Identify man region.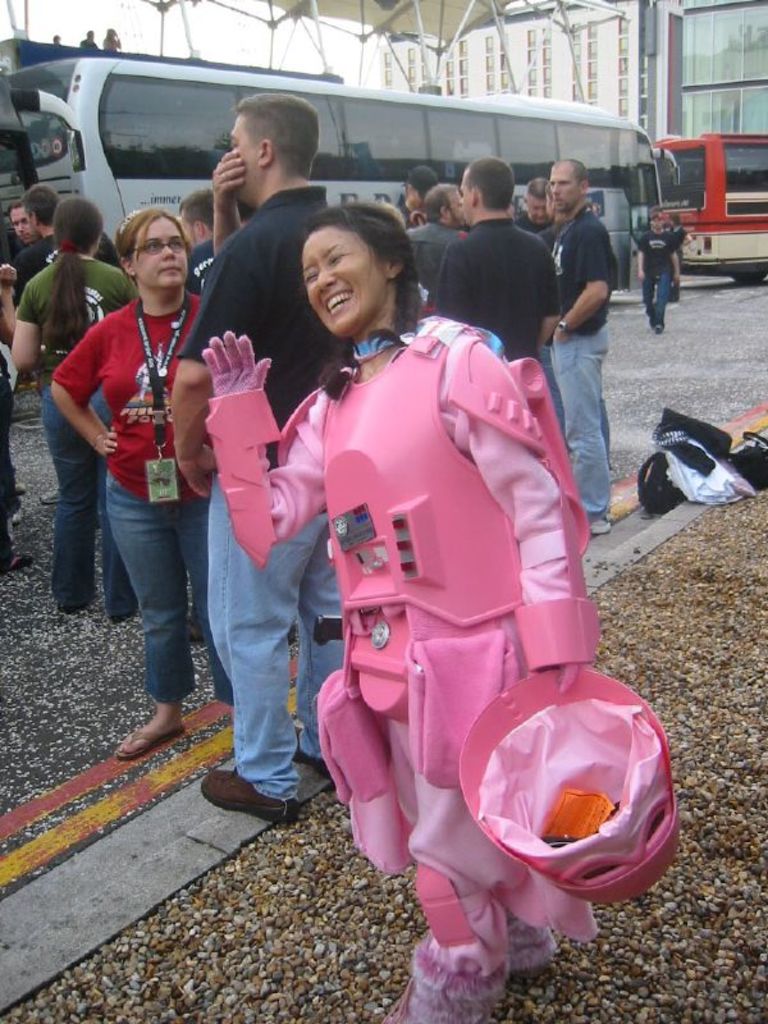
Region: bbox=(538, 136, 641, 492).
